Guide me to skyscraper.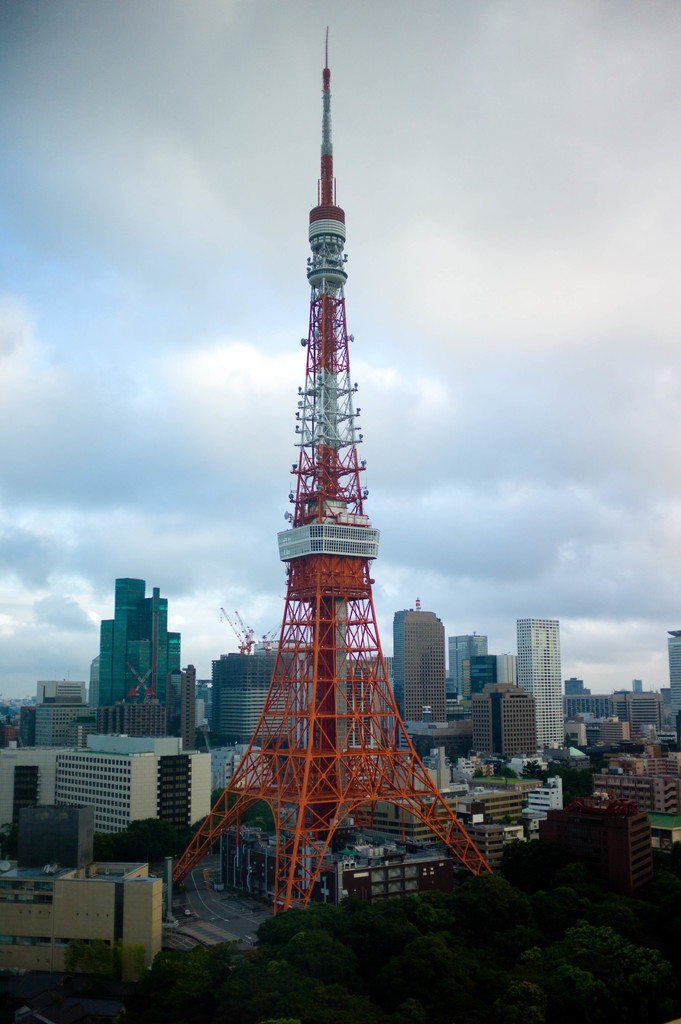
Guidance: x1=385 y1=599 x2=446 y2=715.
